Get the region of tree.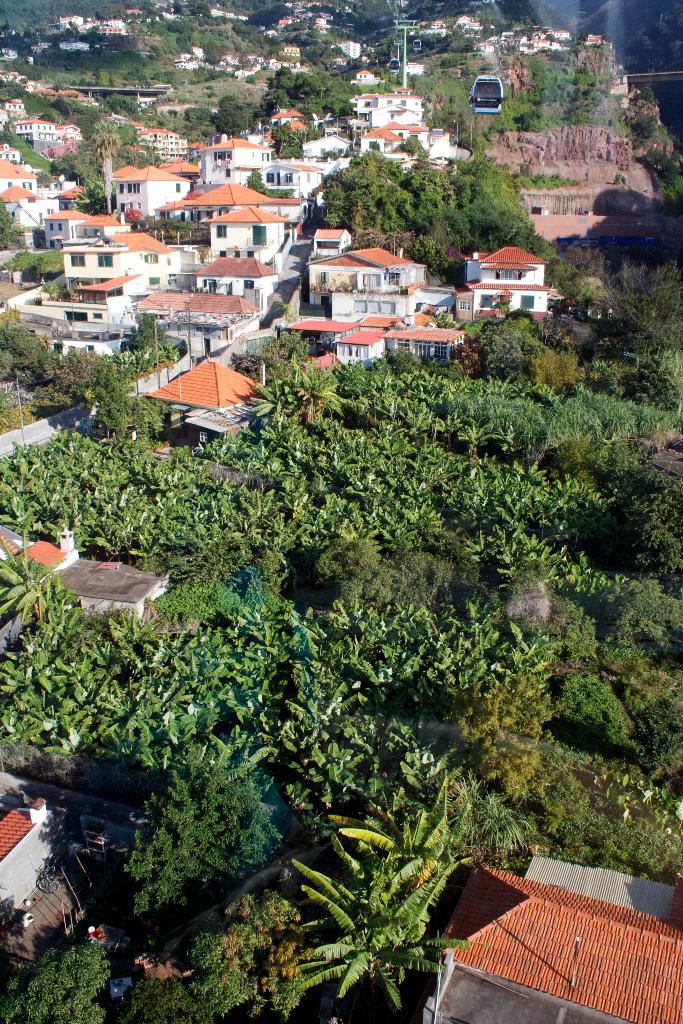
region(43, 282, 62, 301).
